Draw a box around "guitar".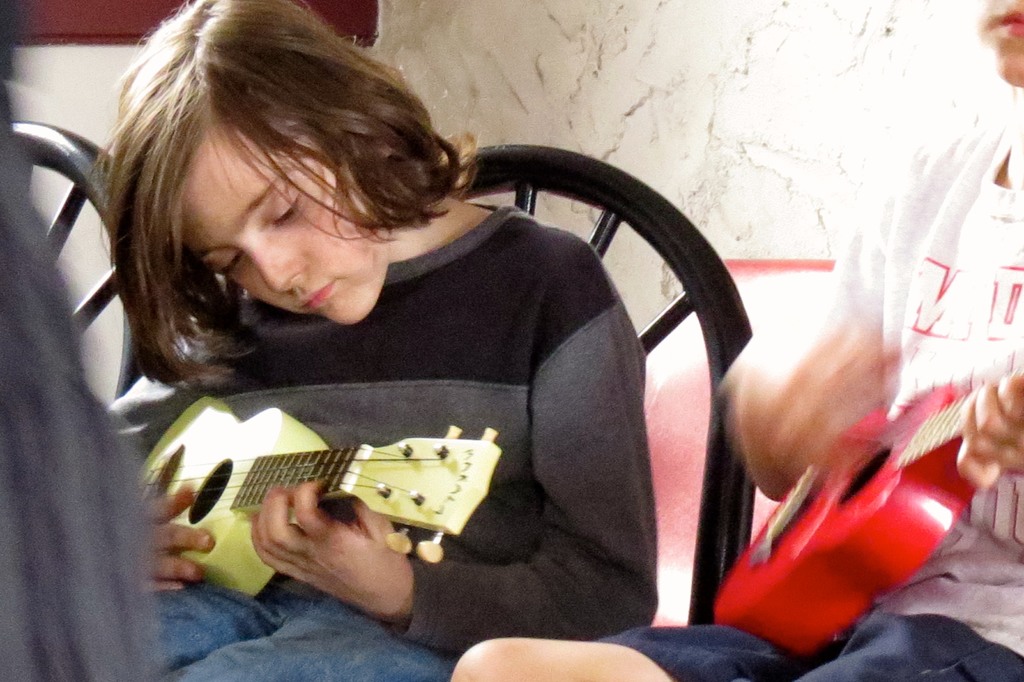
detection(714, 380, 1023, 664).
